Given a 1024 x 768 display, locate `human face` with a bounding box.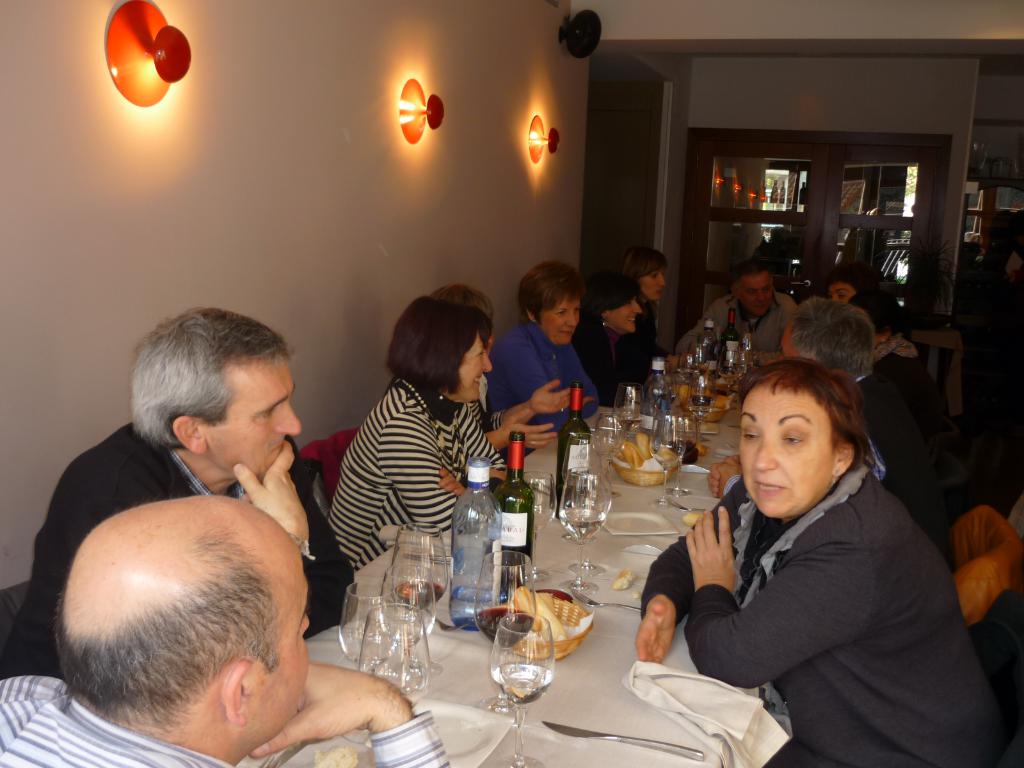
Located: [x1=643, y1=268, x2=667, y2=306].
